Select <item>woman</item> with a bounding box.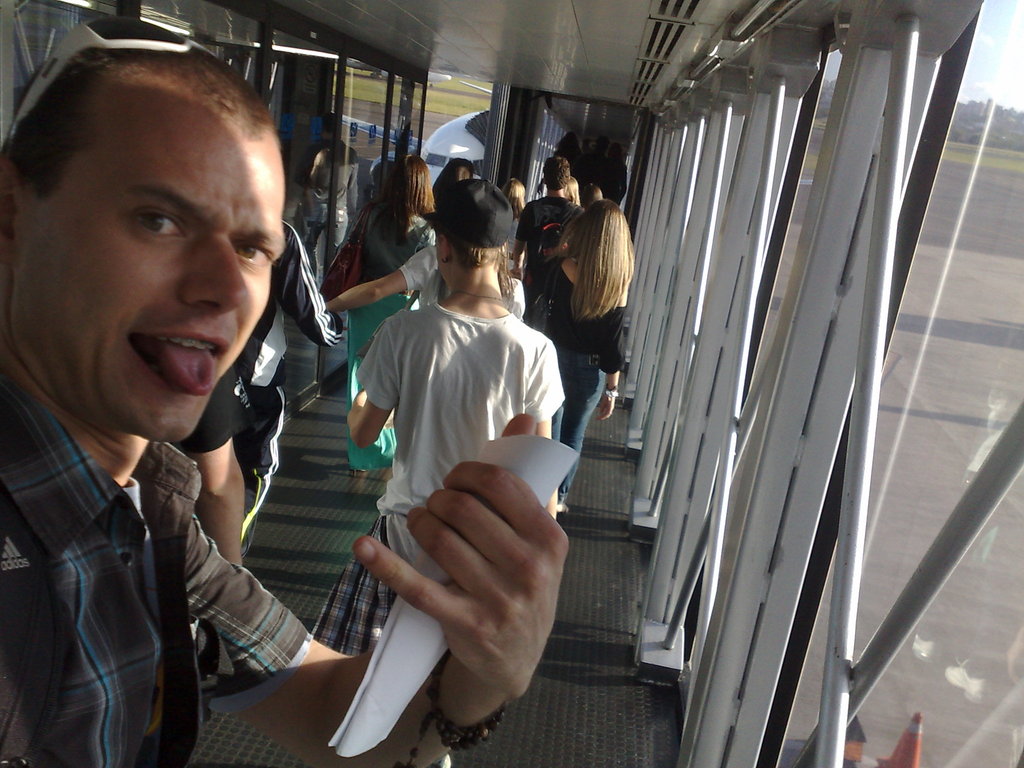
box=[521, 163, 647, 536].
